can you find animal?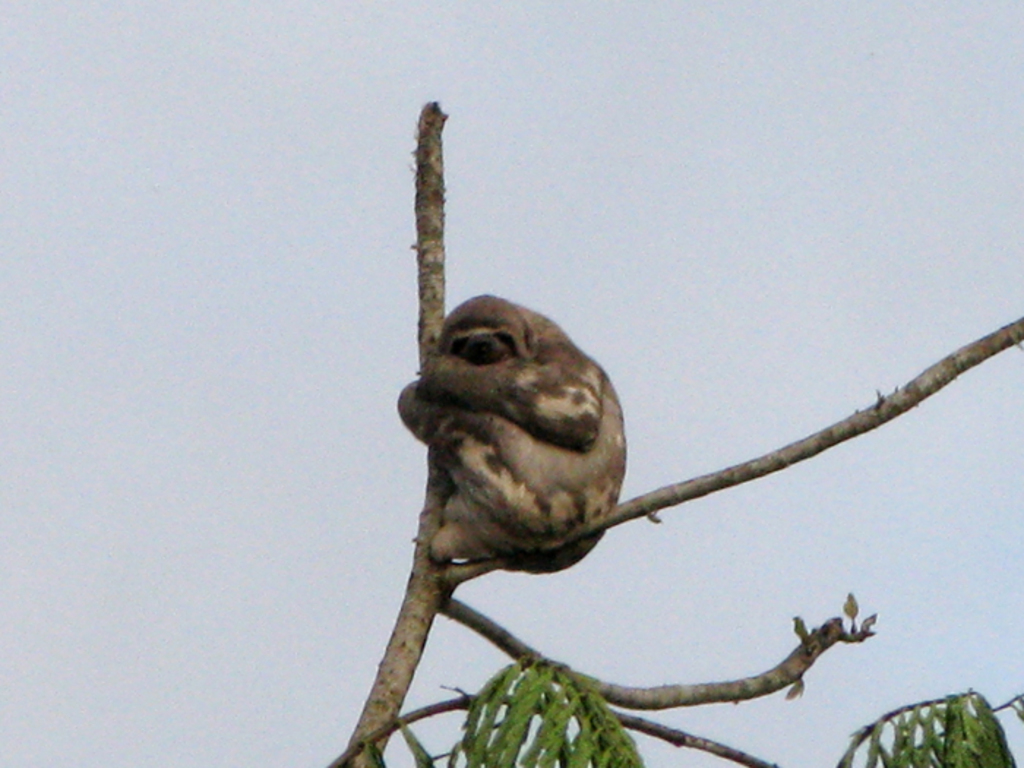
Yes, bounding box: x1=396 y1=290 x2=630 y2=572.
